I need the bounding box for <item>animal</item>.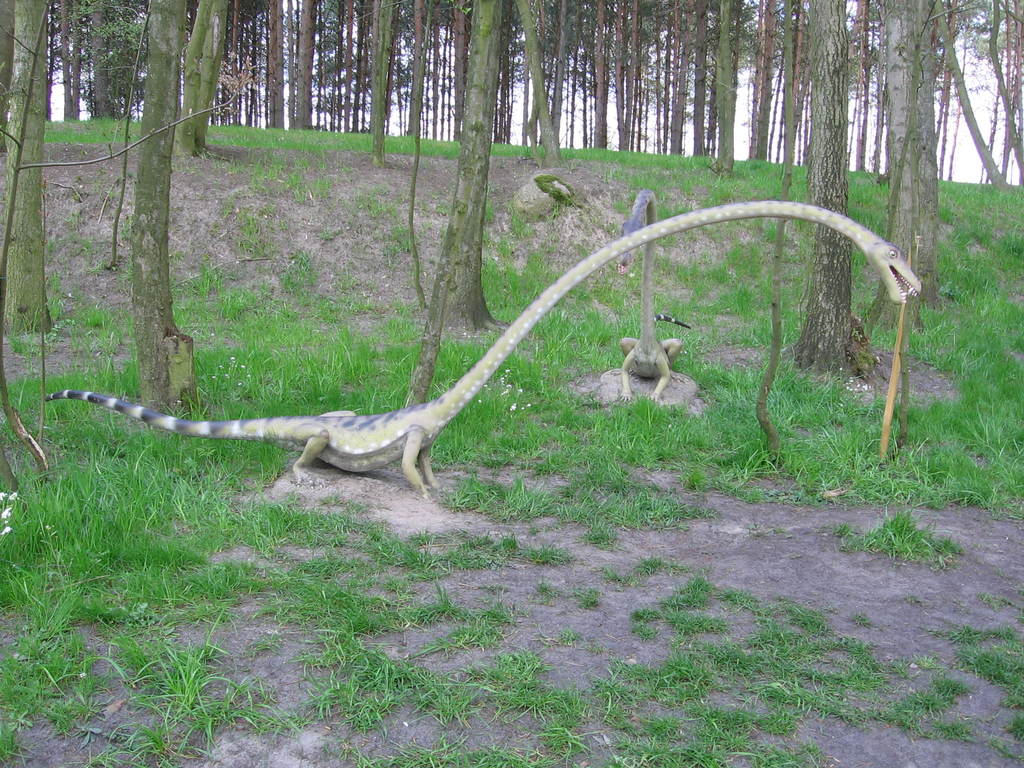
Here it is: <bbox>39, 202, 923, 500</bbox>.
